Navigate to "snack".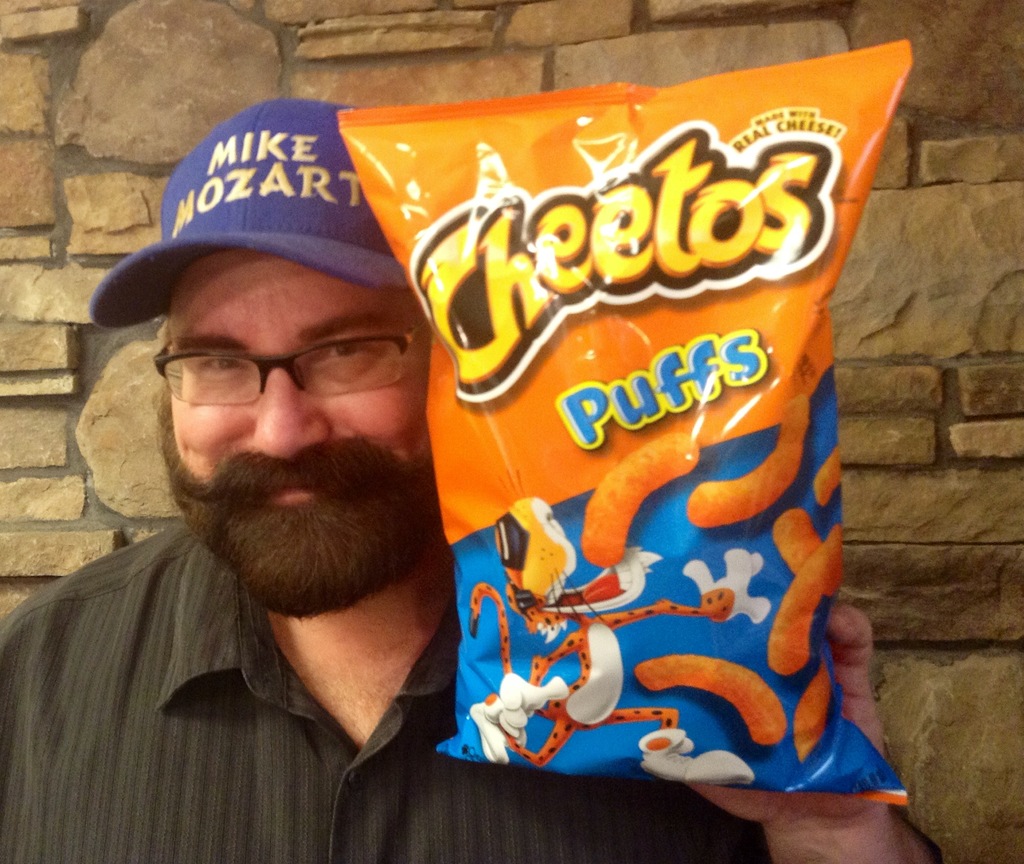
Navigation target: locate(813, 450, 840, 503).
